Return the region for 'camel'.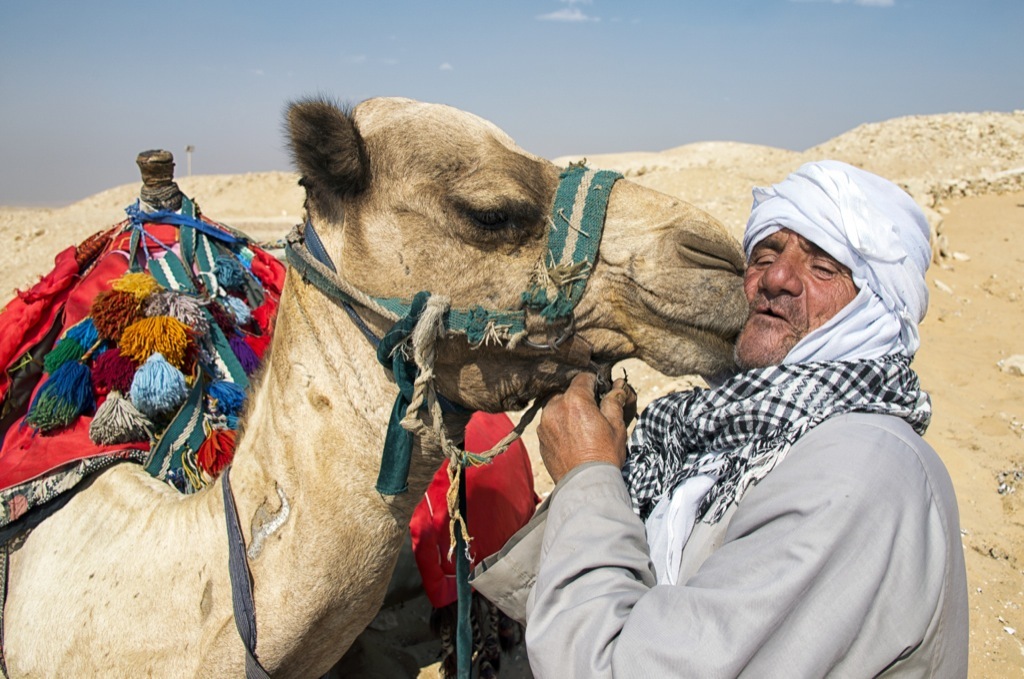
[0, 89, 751, 678].
